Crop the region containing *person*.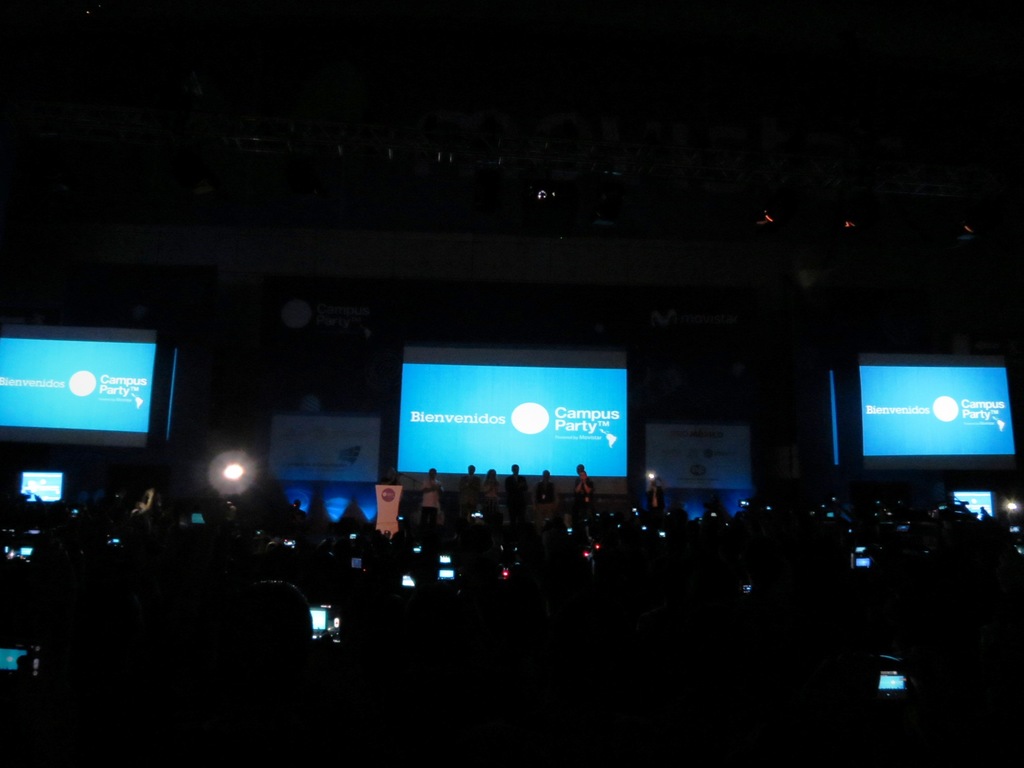
Crop region: (x1=419, y1=469, x2=444, y2=527).
